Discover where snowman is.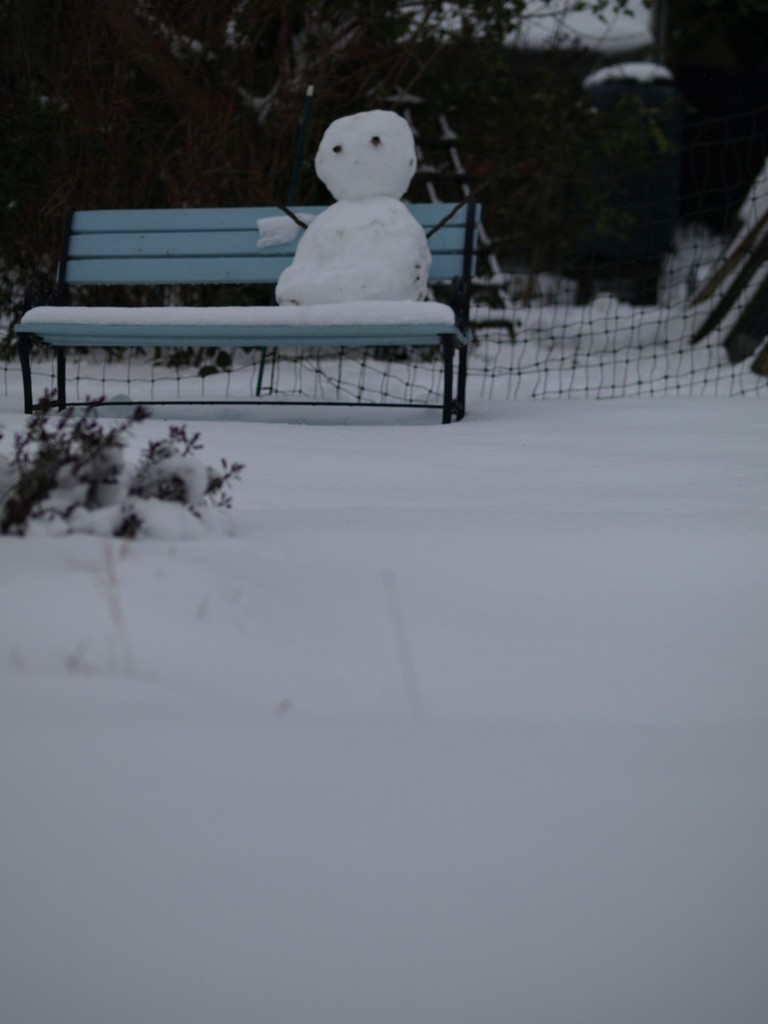
Discovered at 256/110/502/307.
